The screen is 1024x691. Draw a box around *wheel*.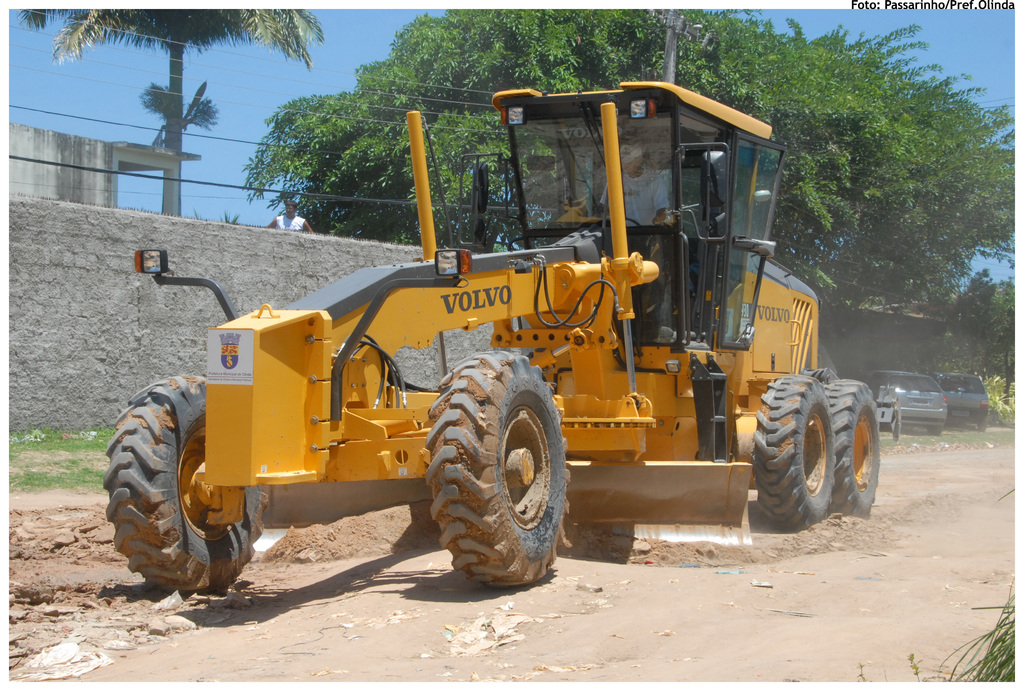
x1=979, y1=419, x2=992, y2=431.
